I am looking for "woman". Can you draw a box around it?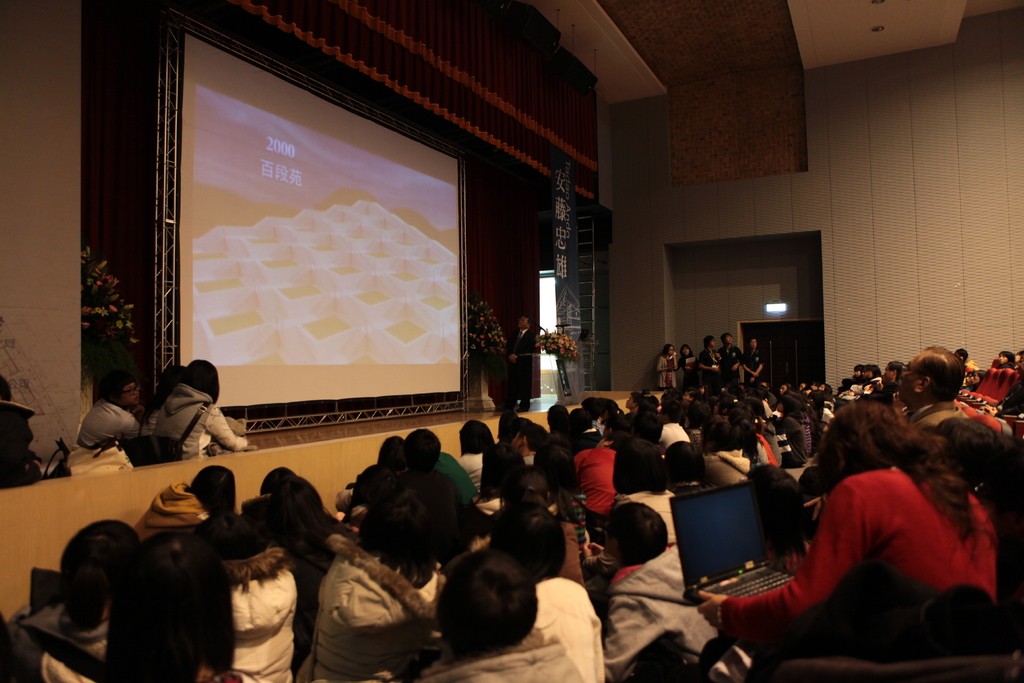
Sure, the bounding box is x1=678 y1=332 x2=701 y2=384.
